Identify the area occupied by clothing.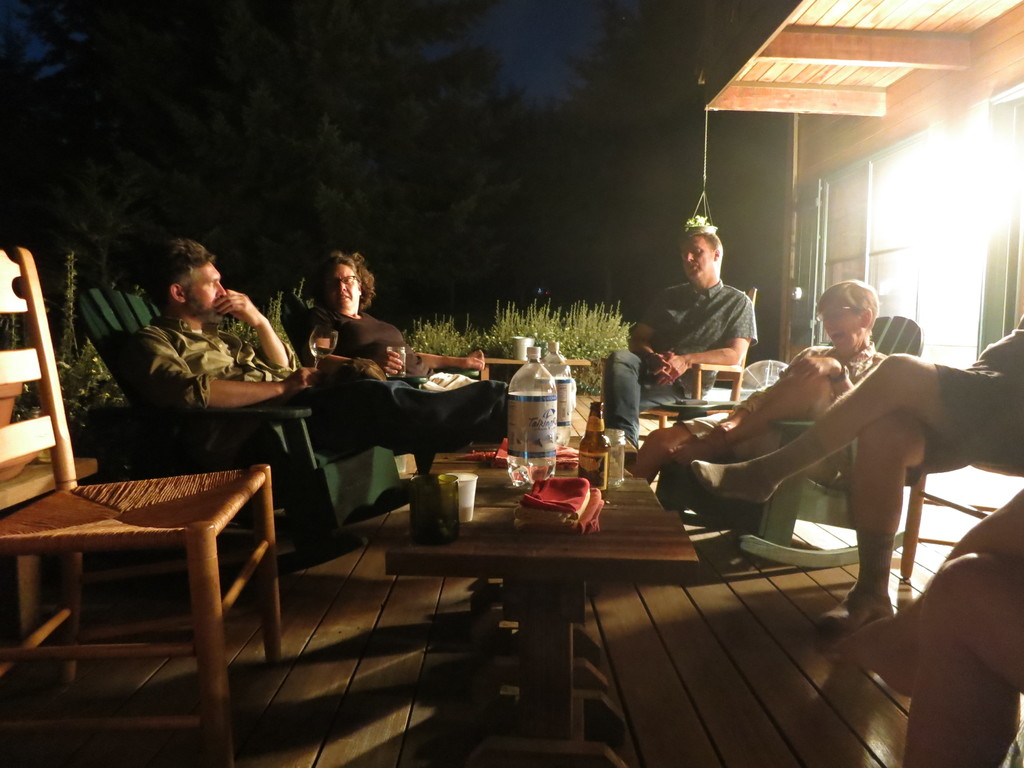
Area: (left=904, top=311, right=1020, bottom=484).
